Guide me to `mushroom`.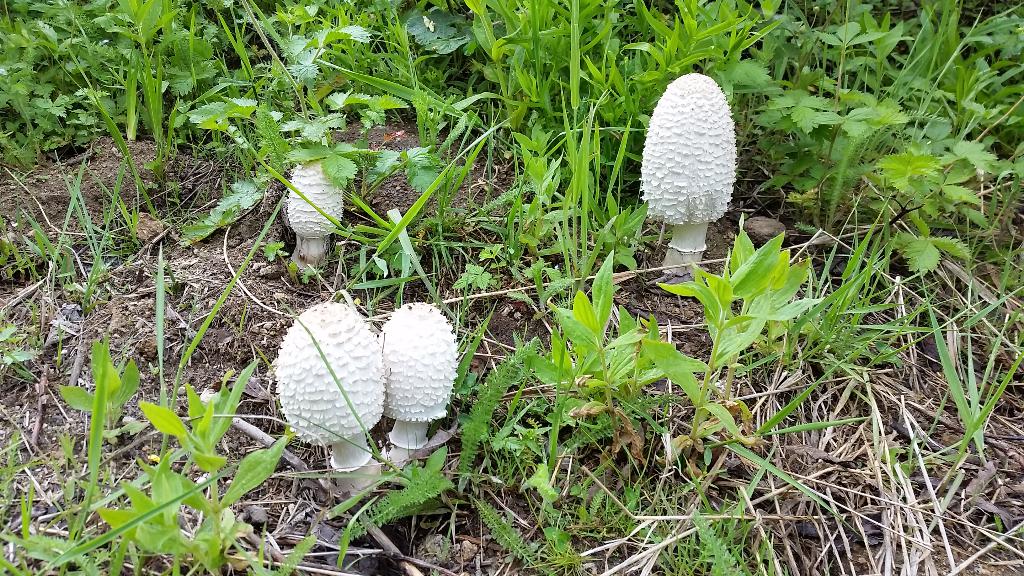
Guidance: (632,67,747,292).
